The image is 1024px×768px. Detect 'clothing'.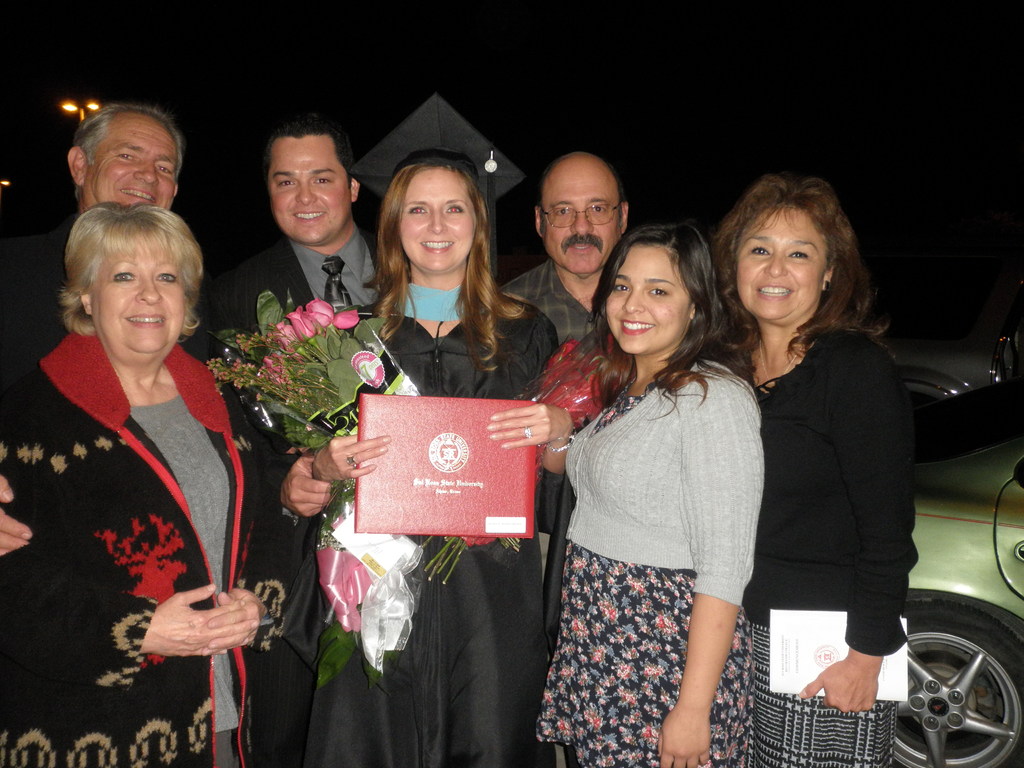
Detection: [x1=214, y1=229, x2=384, y2=346].
